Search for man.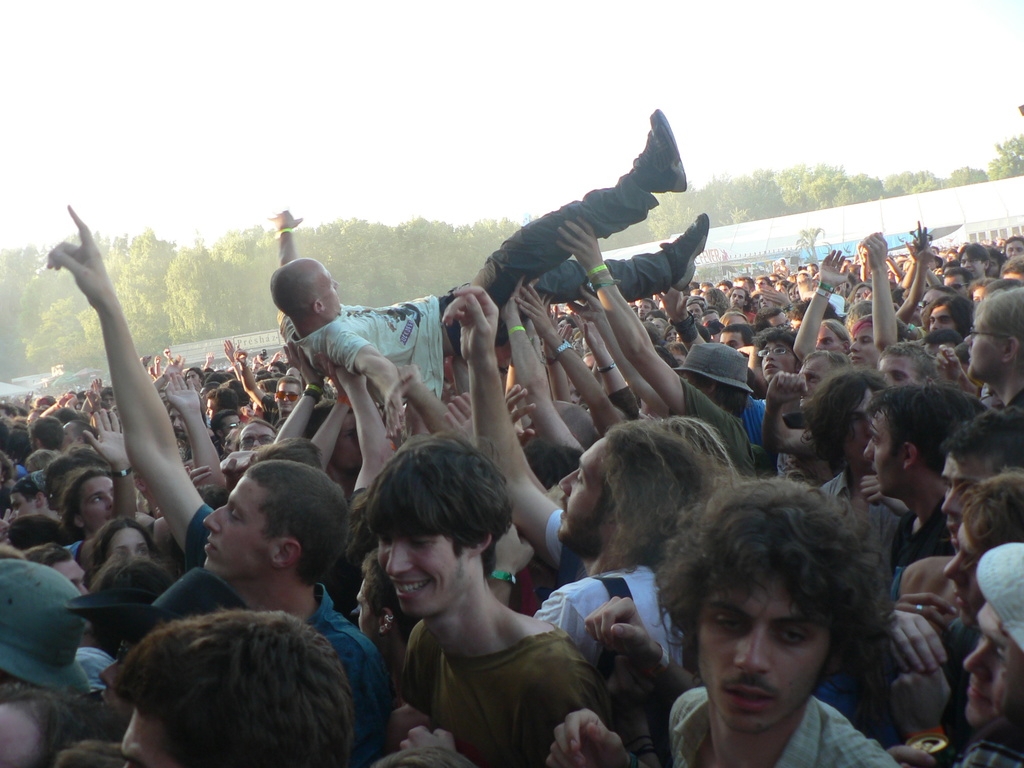
Found at pyautogui.locateOnScreen(878, 342, 938, 388).
